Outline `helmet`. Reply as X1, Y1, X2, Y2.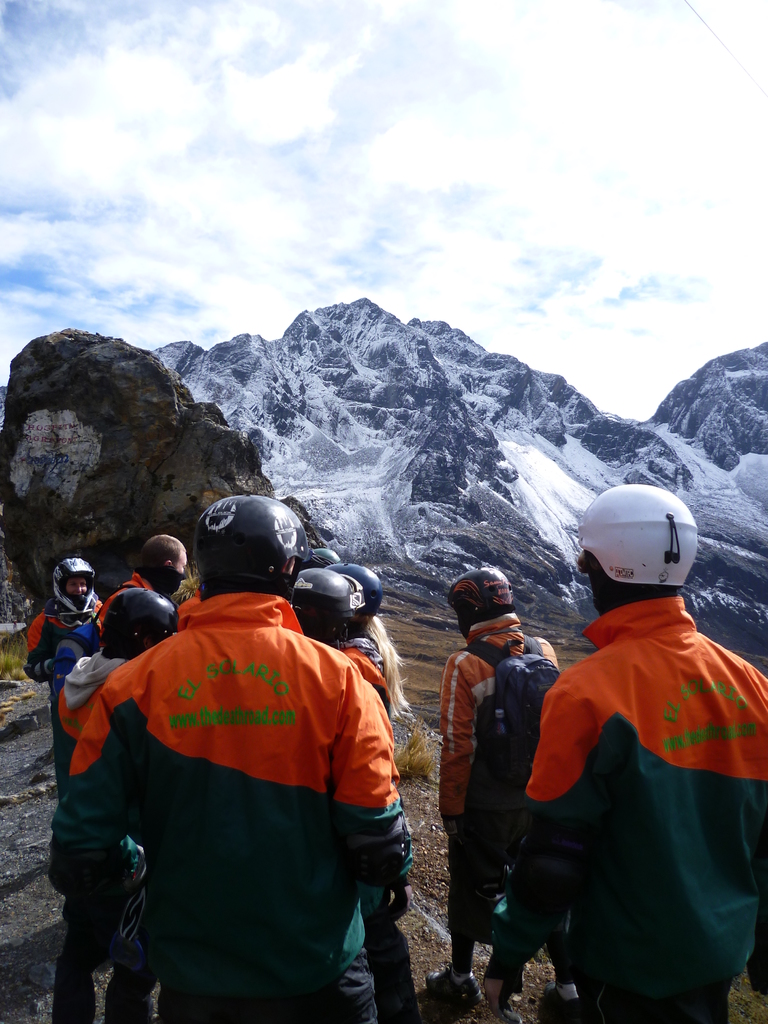
308, 545, 342, 561.
